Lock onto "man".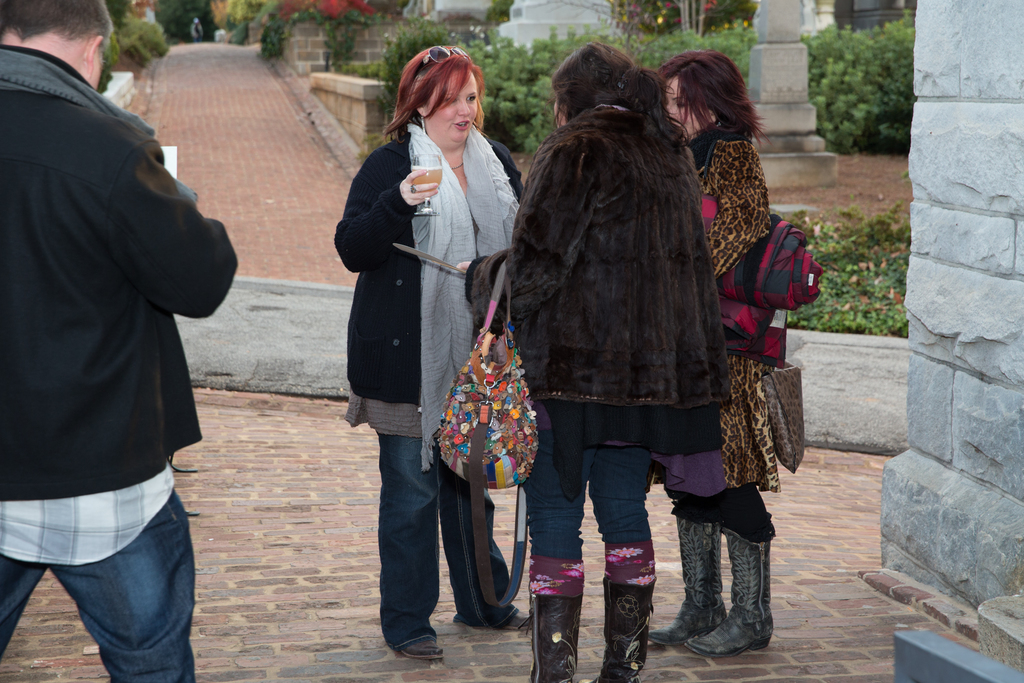
Locked: rect(11, 0, 231, 659).
